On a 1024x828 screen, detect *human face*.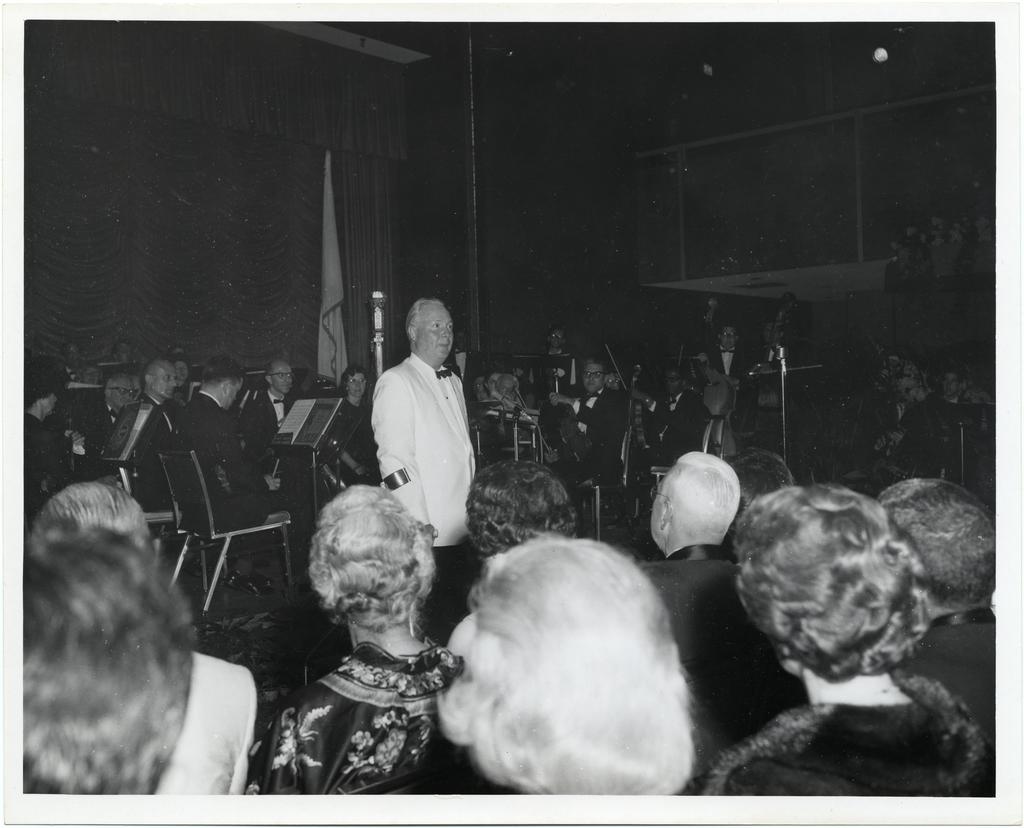
489,375,500,392.
